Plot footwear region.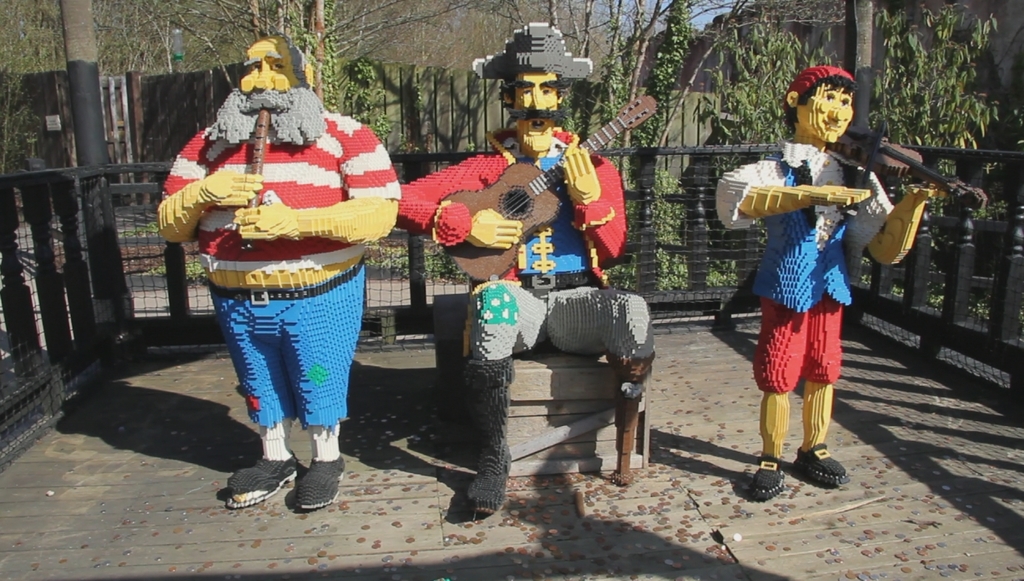
Plotted at 461/357/514/516.
